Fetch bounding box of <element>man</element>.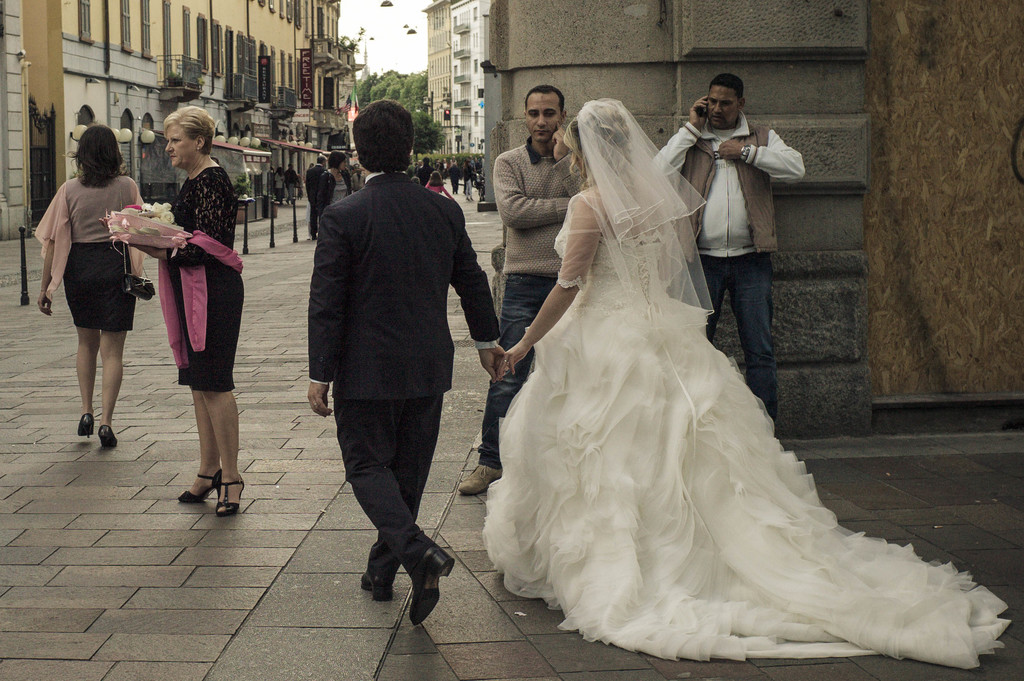
Bbox: x1=307 y1=154 x2=326 y2=236.
